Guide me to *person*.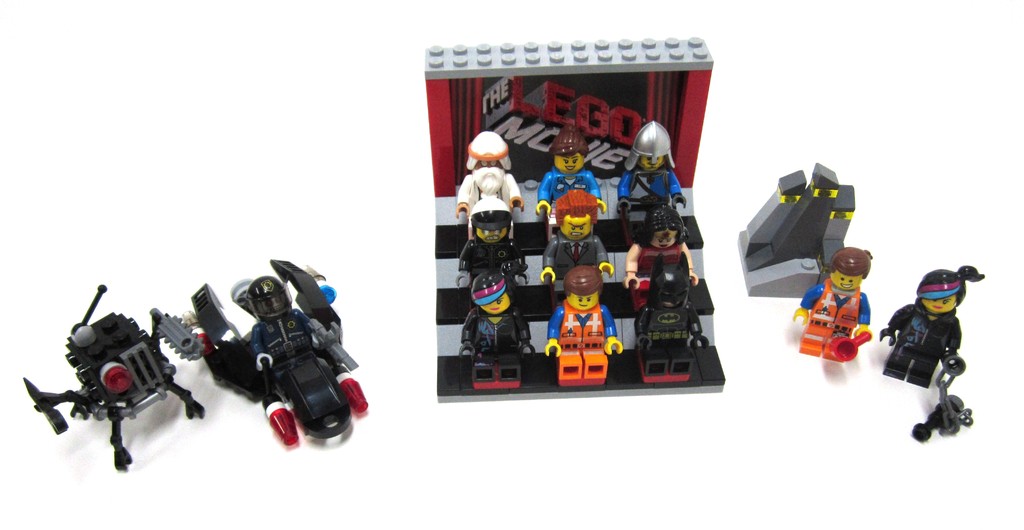
Guidance: select_region(876, 262, 982, 389).
